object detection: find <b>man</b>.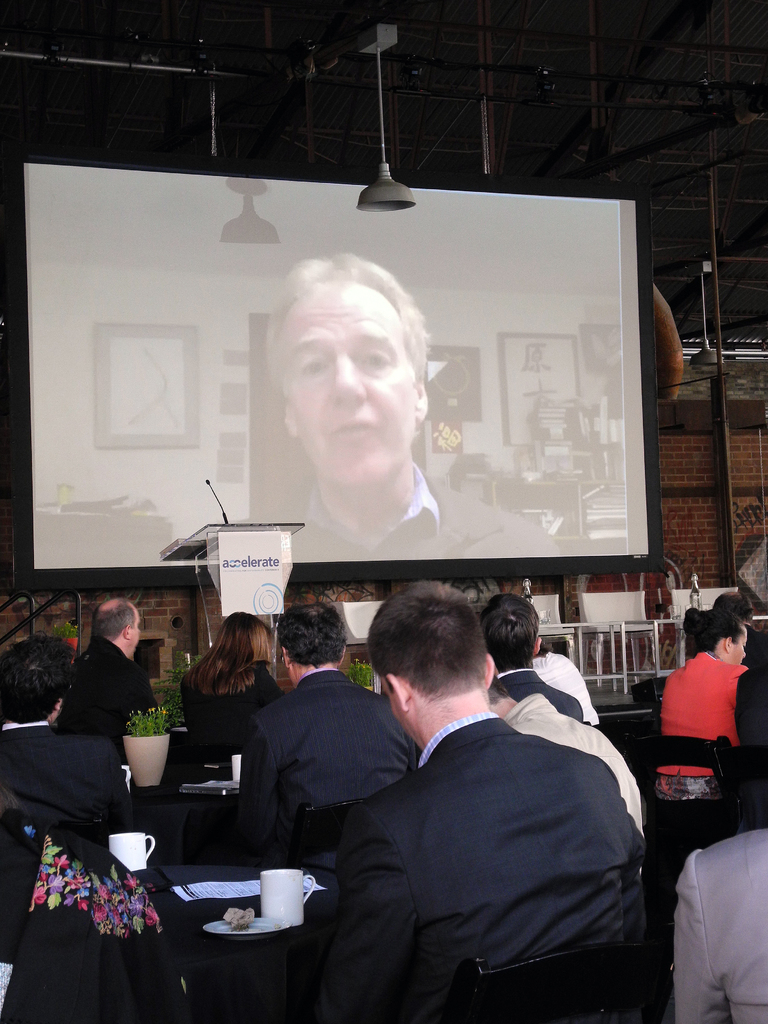
[244,606,424,831].
